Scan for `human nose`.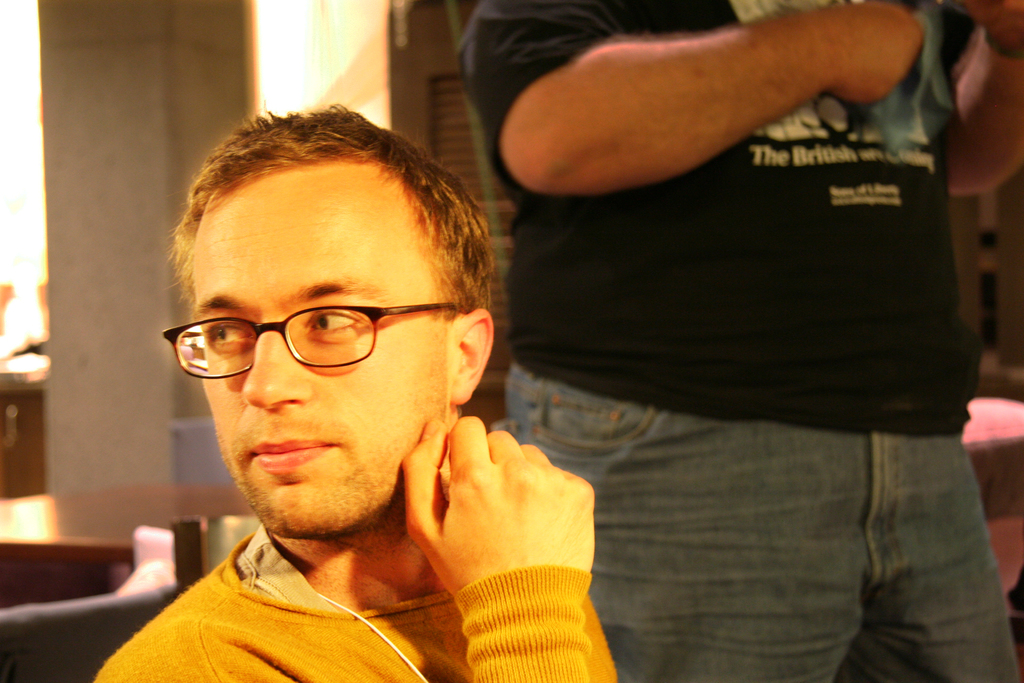
Scan result: {"x1": 239, "y1": 304, "x2": 312, "y2": 411}.
